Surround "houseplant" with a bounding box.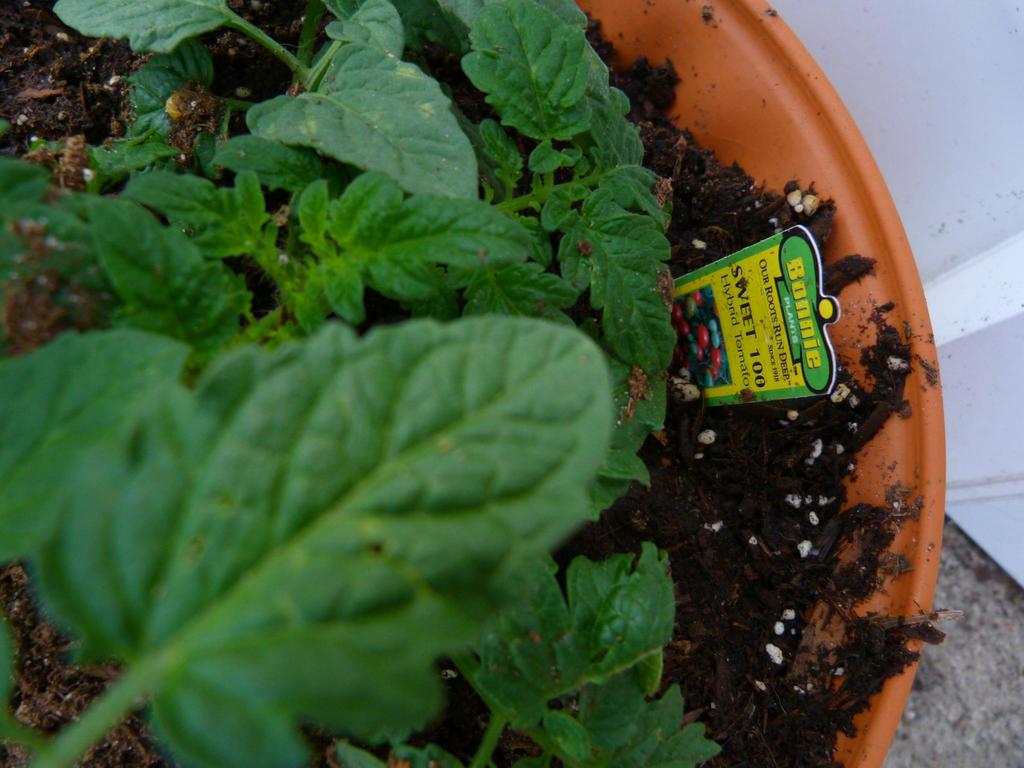
detection(0, 0, 947, 766).
